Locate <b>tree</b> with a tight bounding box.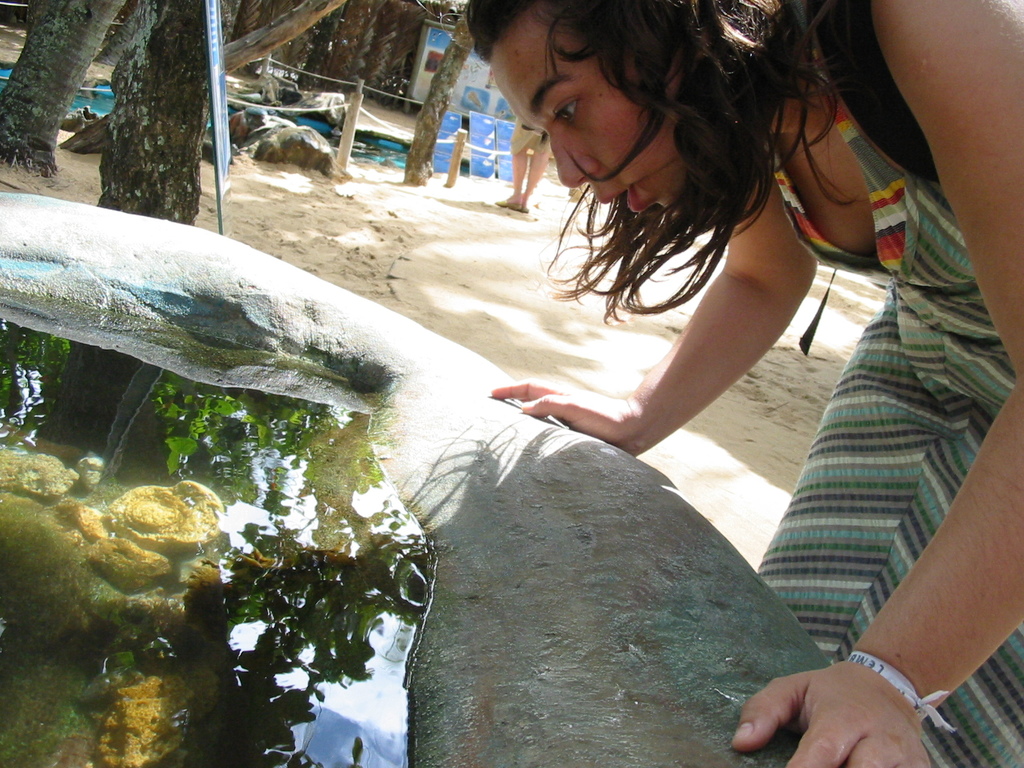
67,10,218,212.
